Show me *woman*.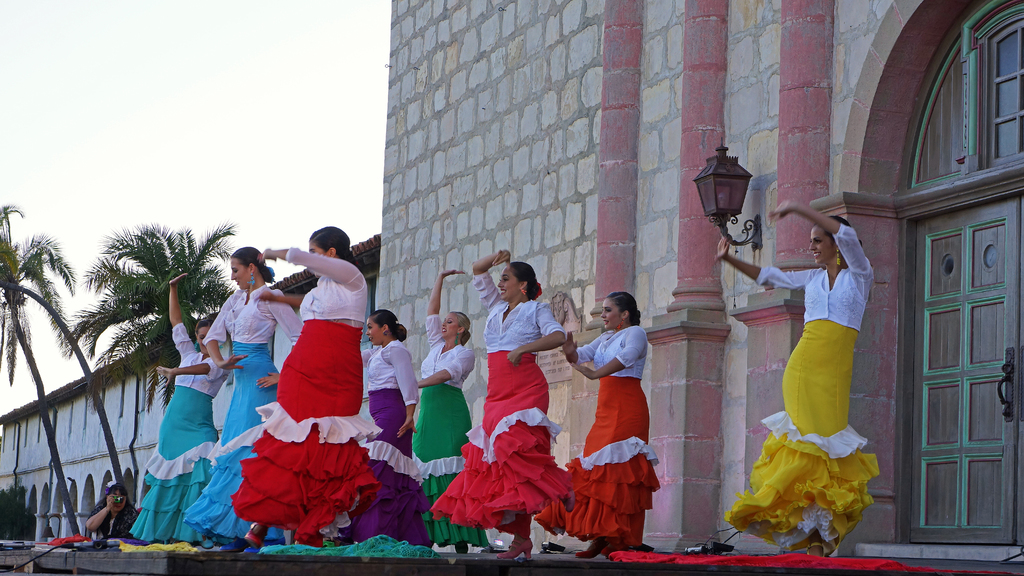
*woman* is here: x1=125, y1=277, x2=225, y2=543.
